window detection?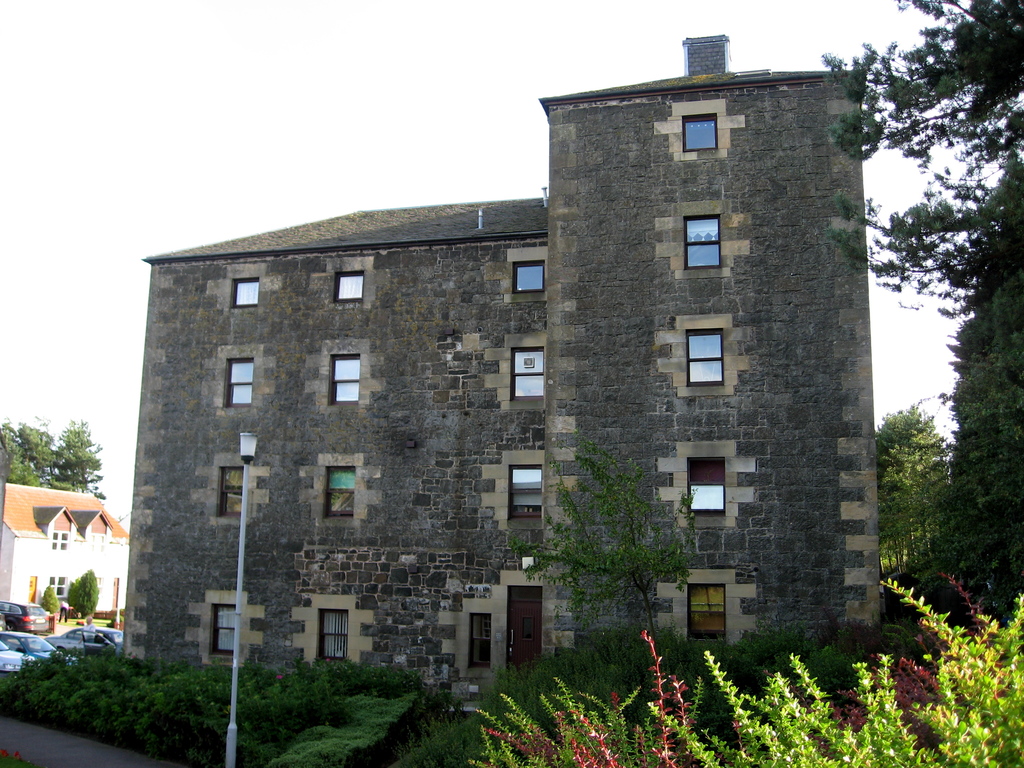
[left=324, top=467, right=356, bottom=522]
